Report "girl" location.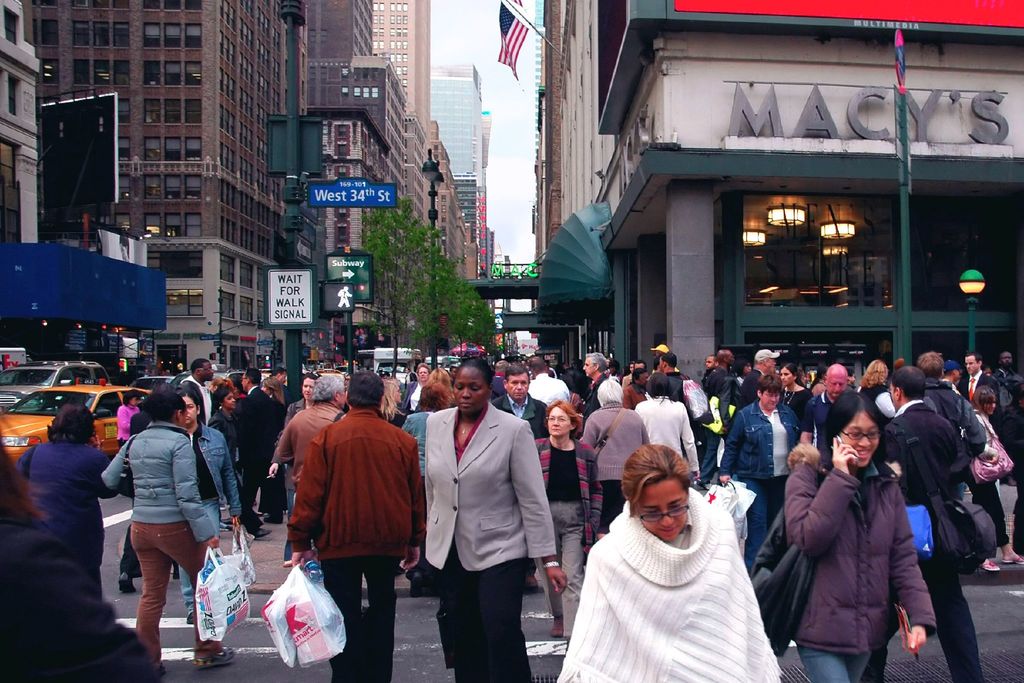
Report: {"x1": 387, "y1": 374, "x2": 454, "y2": 472}.
